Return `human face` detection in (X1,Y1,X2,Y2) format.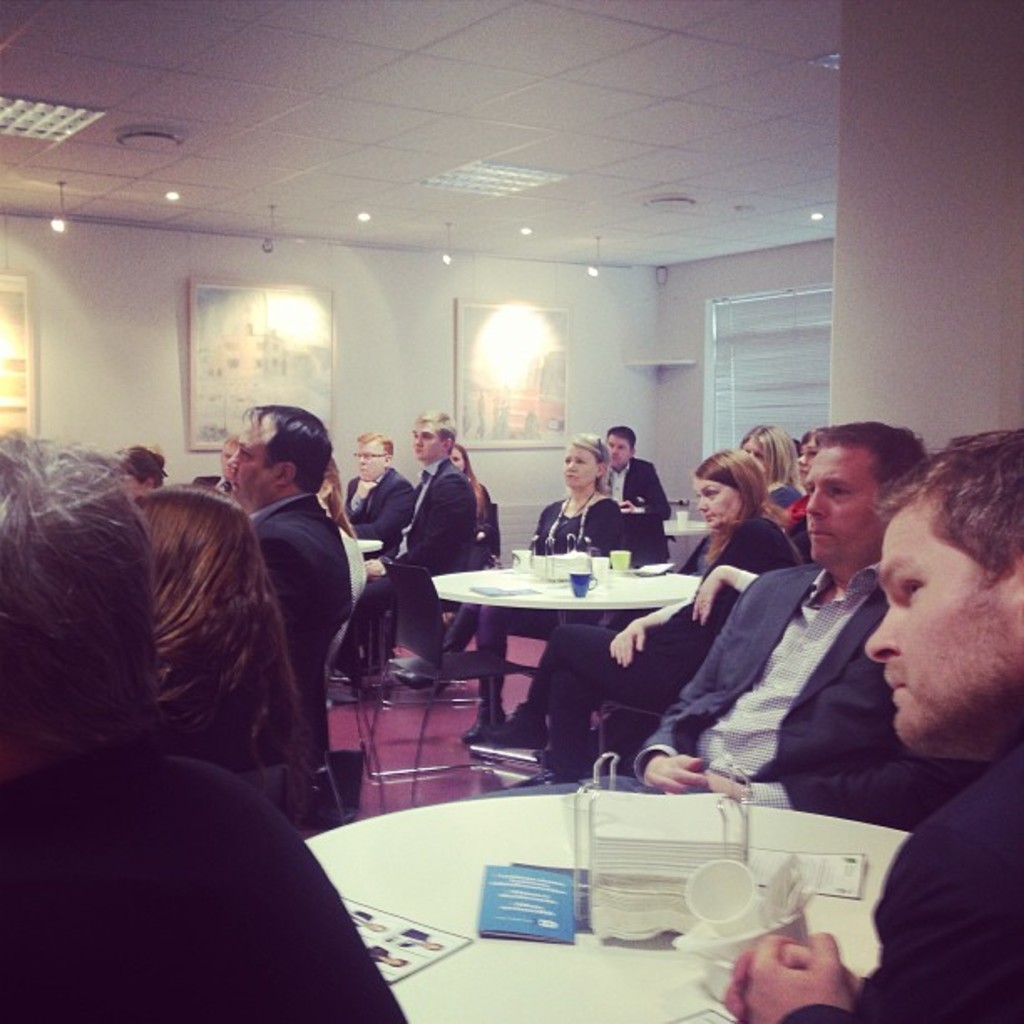
(796,433,820,480).
